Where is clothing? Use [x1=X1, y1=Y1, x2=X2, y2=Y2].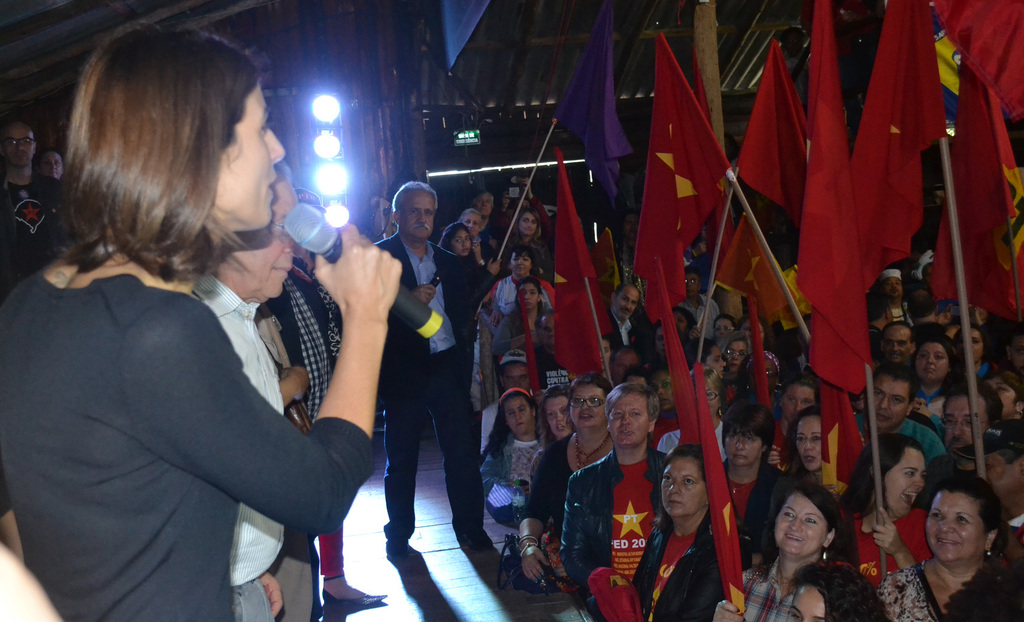
[x1=0, y1=259, x2=373, y2=621].
